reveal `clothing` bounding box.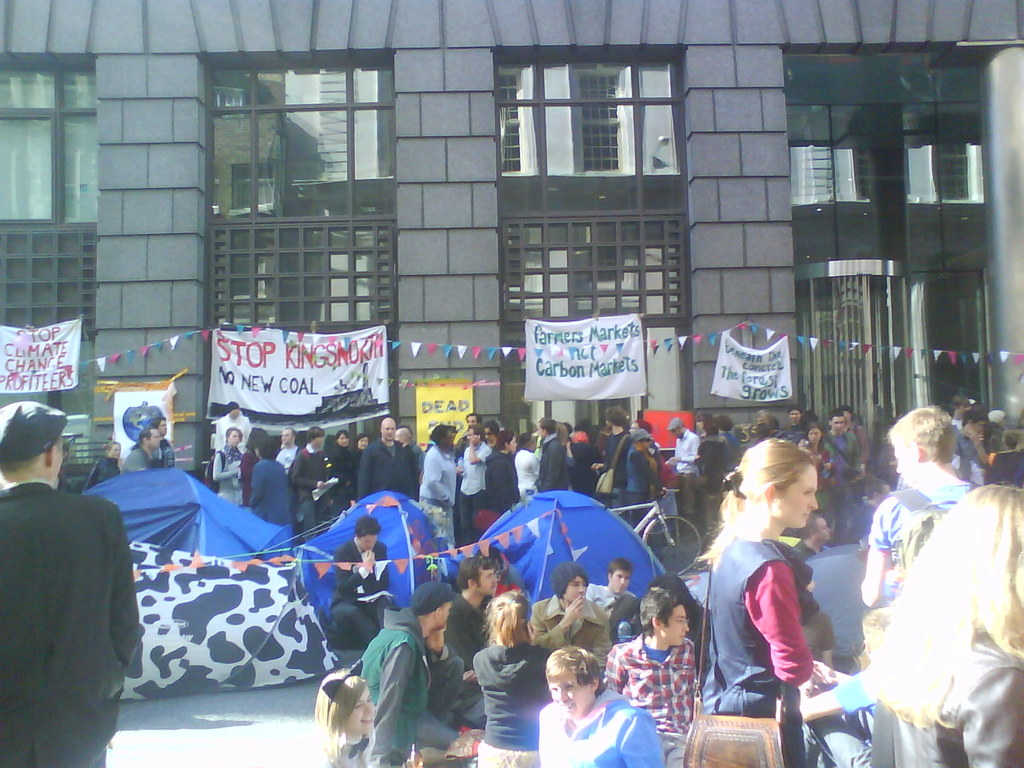
Revealed: rect(602, 636, 697, 767).
